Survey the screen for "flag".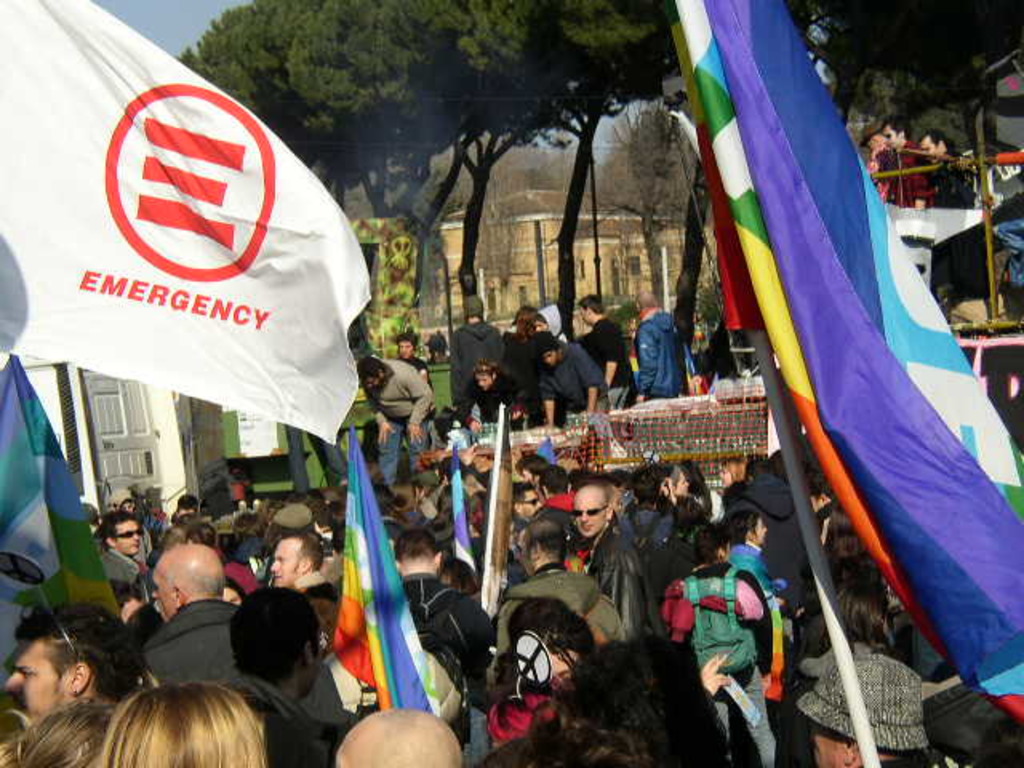
Survey found: select_region(693, 0, 1005, 718).
